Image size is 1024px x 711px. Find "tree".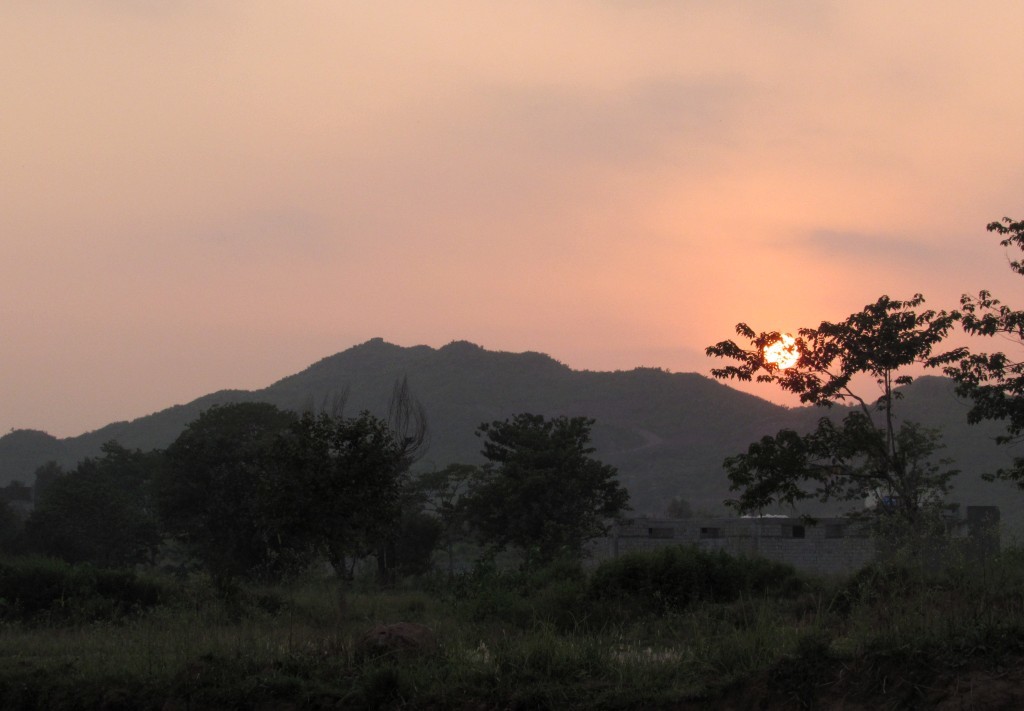
{"x1": 263, "y1": 395, "x2": 417, "y2": 607}.
